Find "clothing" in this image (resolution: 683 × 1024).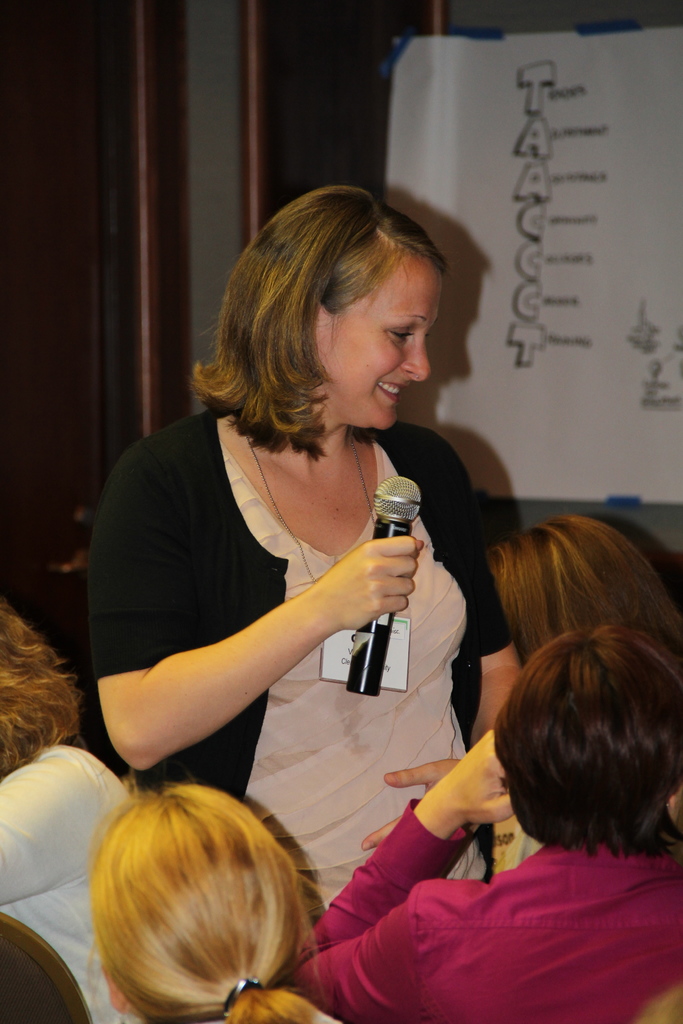
bbox=[0, 739, 141, 1023].
